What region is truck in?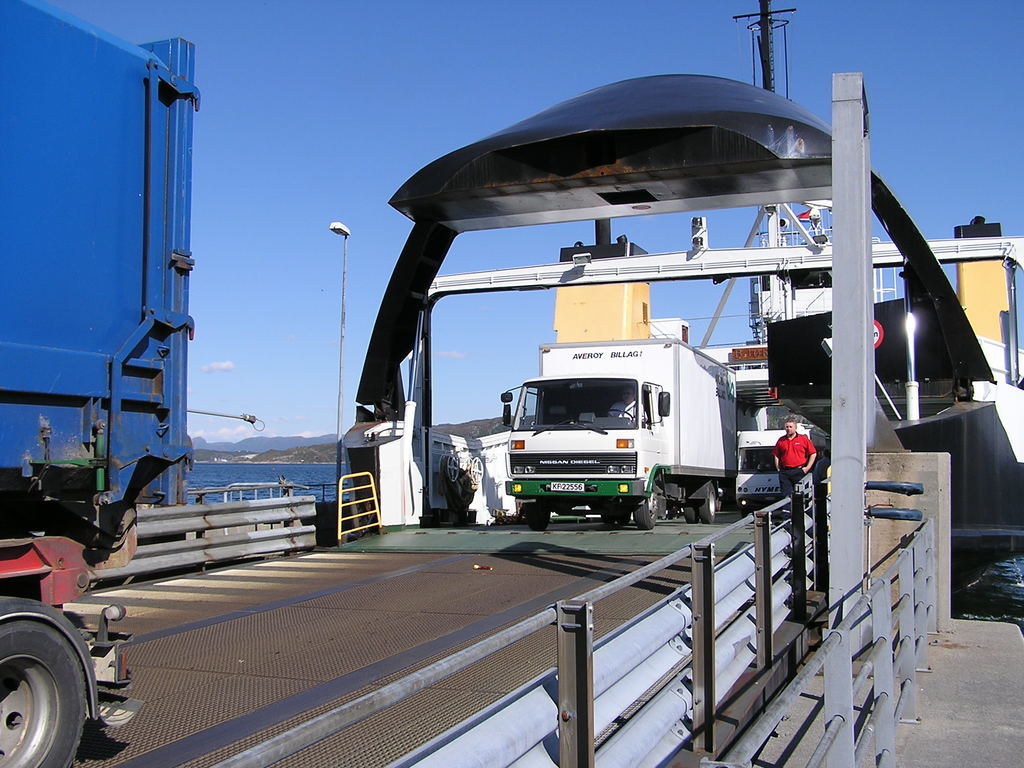
0 0 204 767.
